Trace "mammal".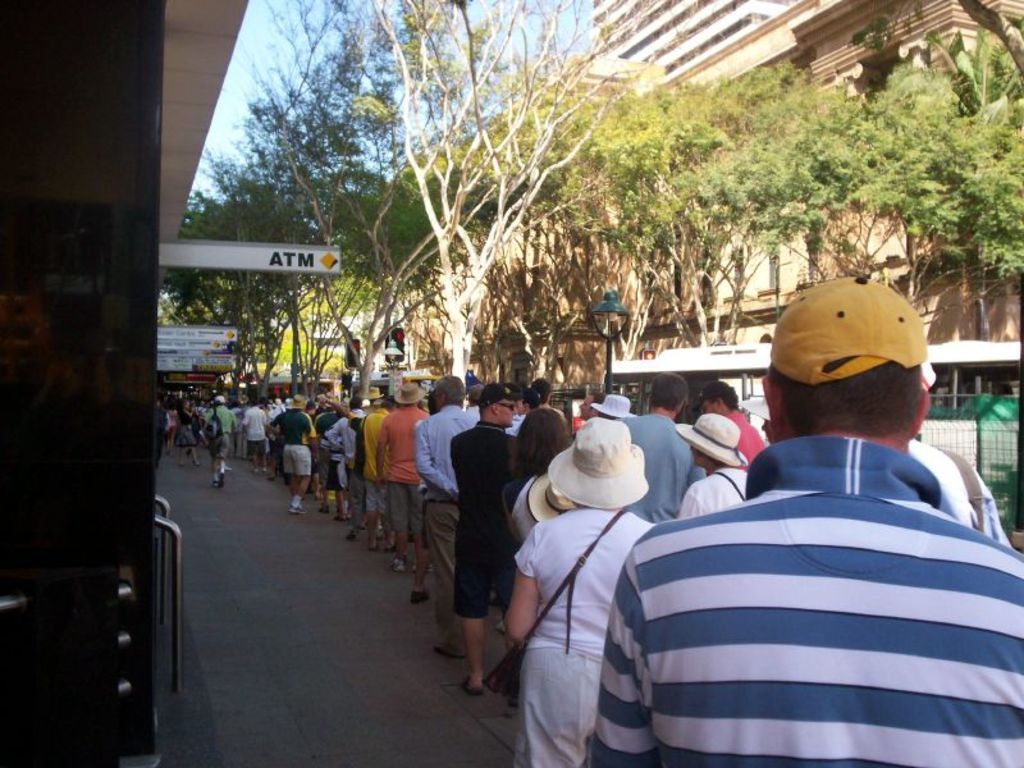
Traced to (431,376,513,701).
